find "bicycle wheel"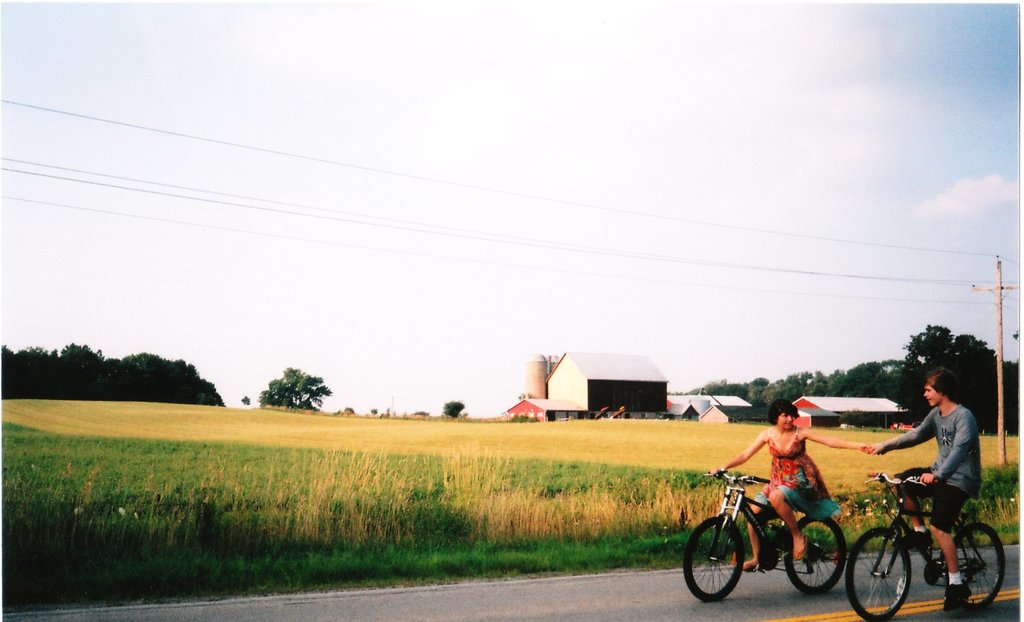
locate(959, 530, 1008, 614)
